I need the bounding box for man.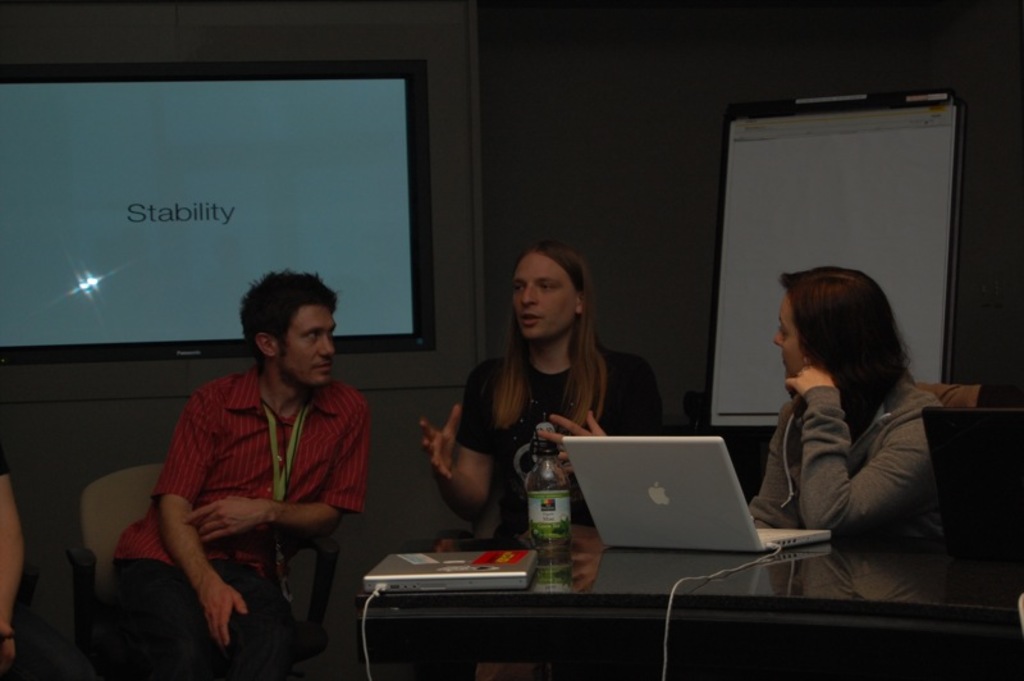
Here it is: (left=116, top=269, right=380, bottom=680).
